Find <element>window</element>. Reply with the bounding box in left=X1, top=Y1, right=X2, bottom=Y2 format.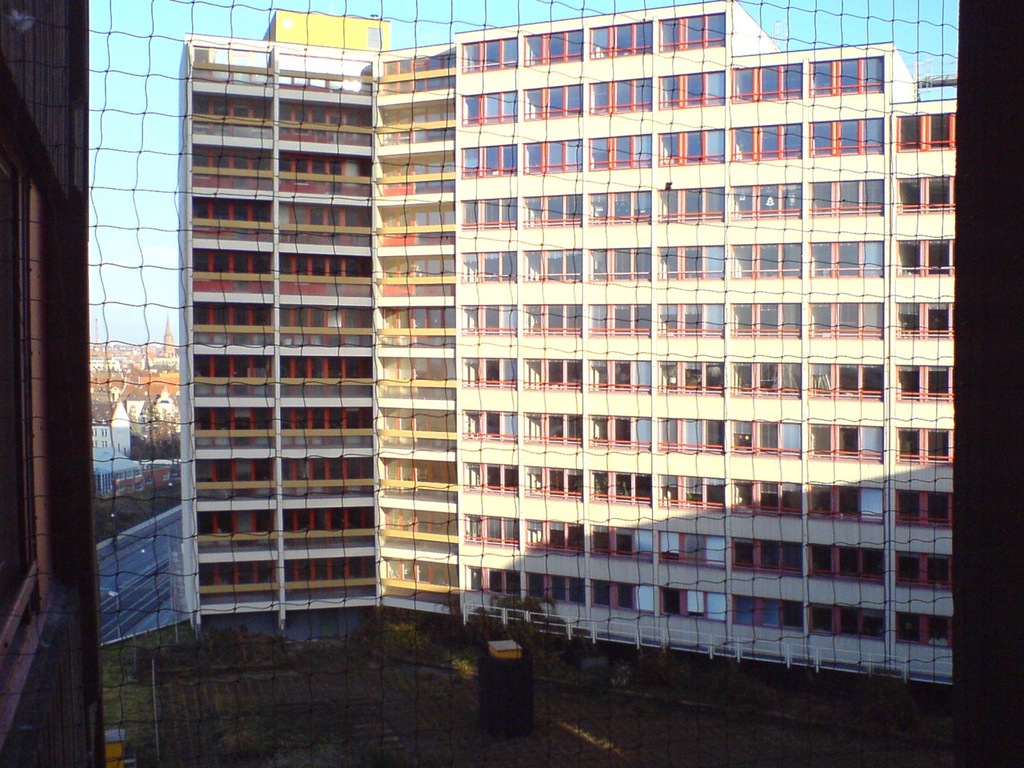
left=719, top=478, right=813, bottom=518.
